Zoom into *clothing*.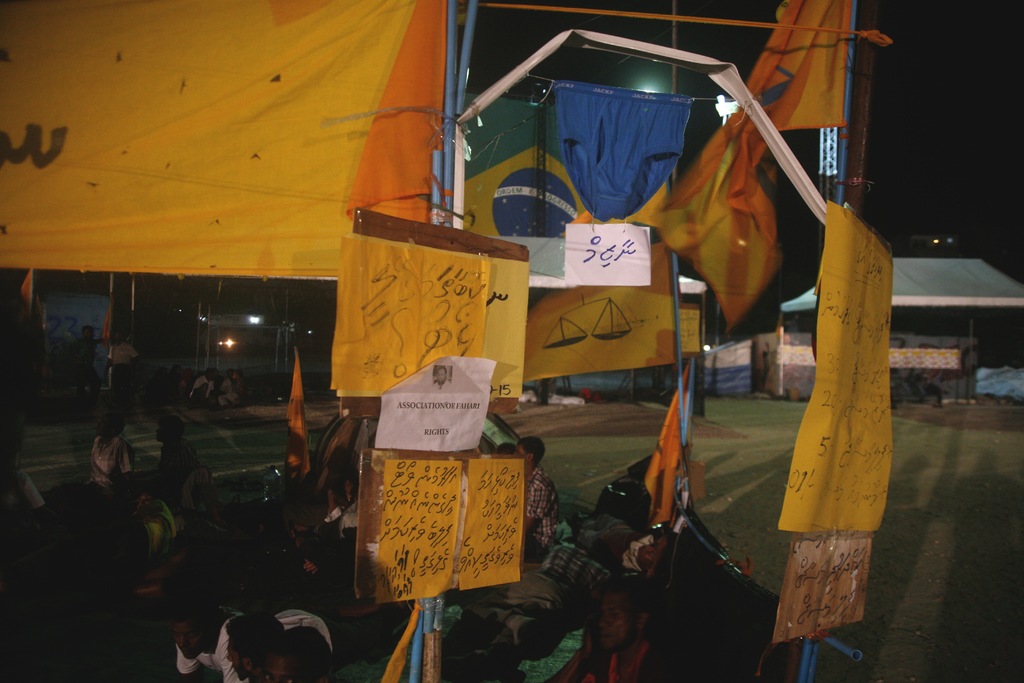
Zoom target: detection(156, 438, 191, 504).
